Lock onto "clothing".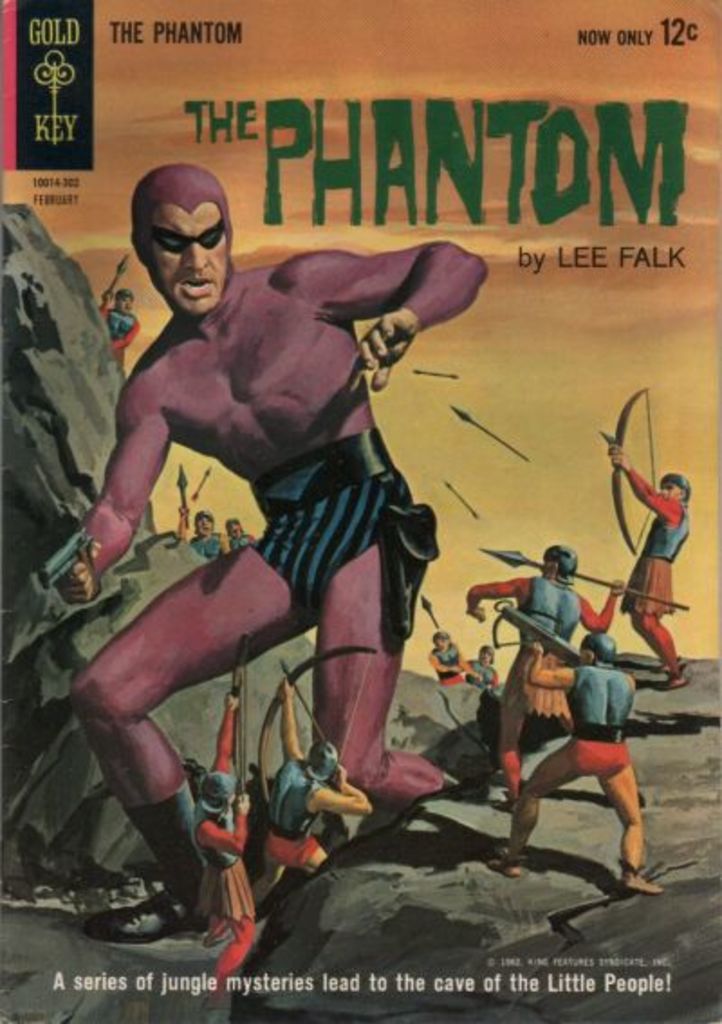
Locked: <region>262, 757, 336, 878</region>.
